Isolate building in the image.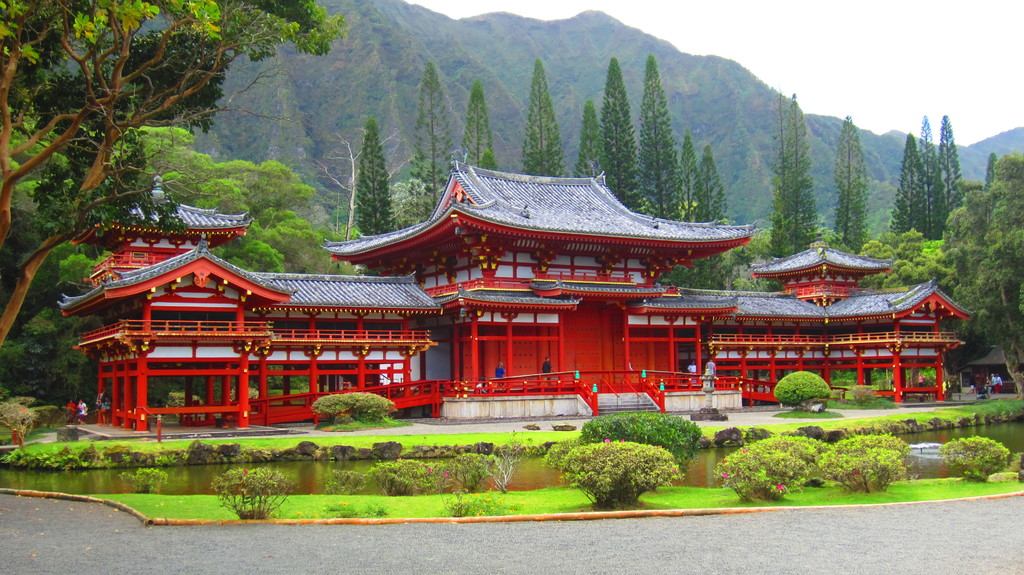
Isolated region: detection(56, 153, 971, 434).
